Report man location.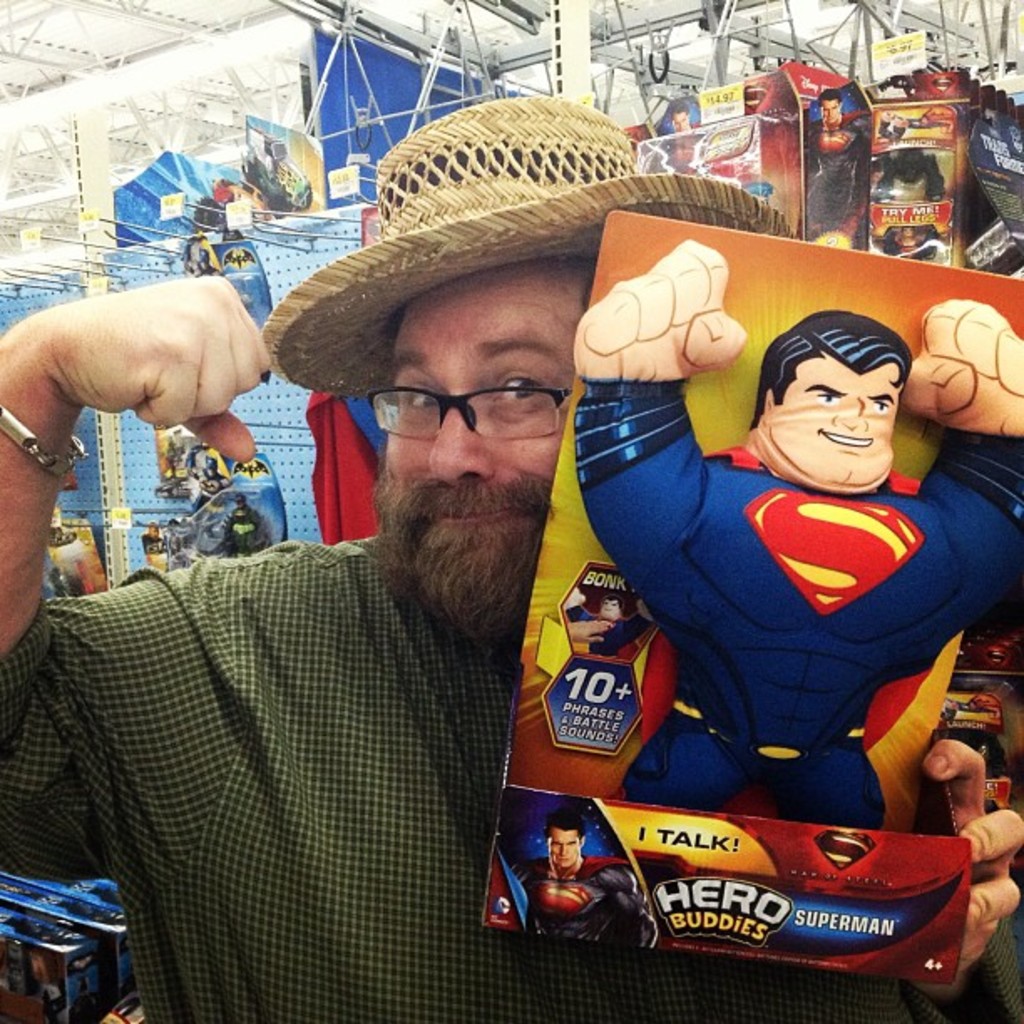
Report: 182:448:231:512.
